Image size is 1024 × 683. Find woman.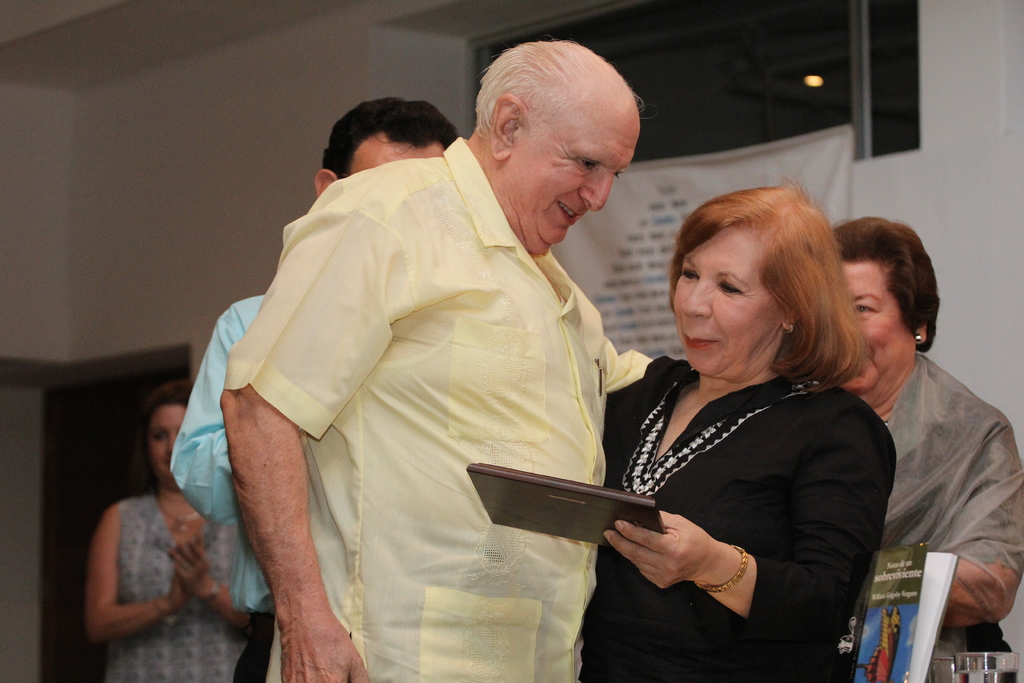
{"left": 833, "top": 214, "right": 1023, "bottom": 682}.
